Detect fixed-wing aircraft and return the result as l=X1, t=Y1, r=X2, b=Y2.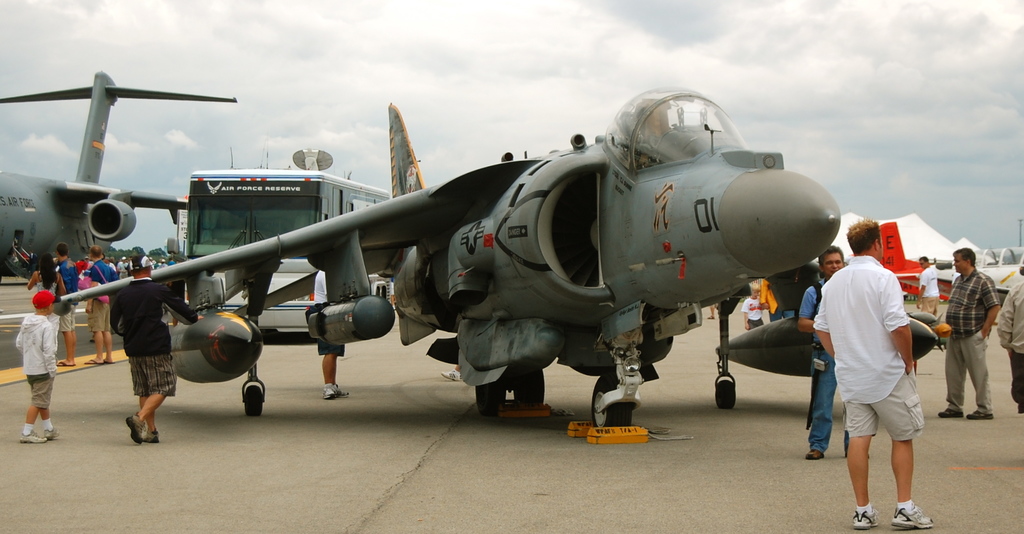
l=53, t=86, r=841, b=430.
